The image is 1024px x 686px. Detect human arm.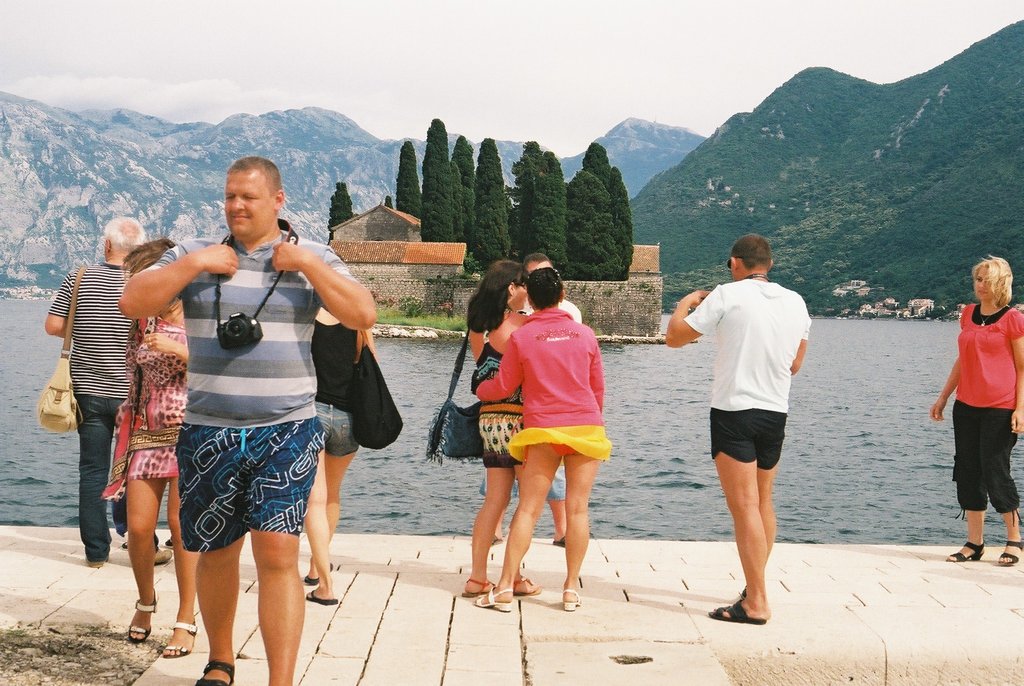
Detection: 35,279,78,345.
